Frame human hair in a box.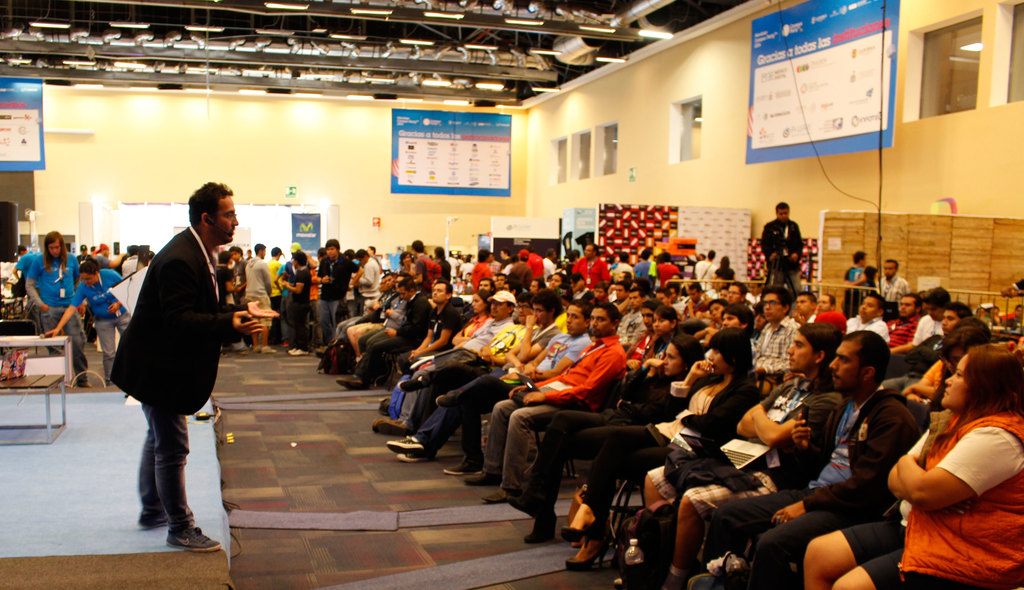
<box>340,248,355,260</box>.
